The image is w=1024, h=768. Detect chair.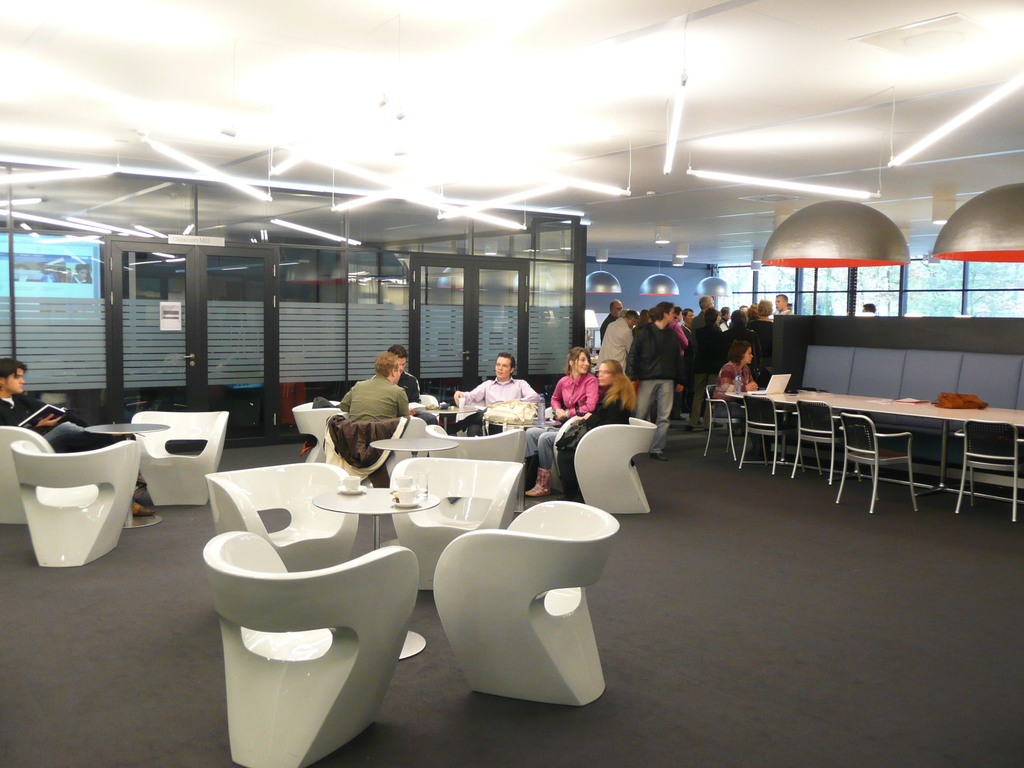
Detection: 456:388:546:429.
